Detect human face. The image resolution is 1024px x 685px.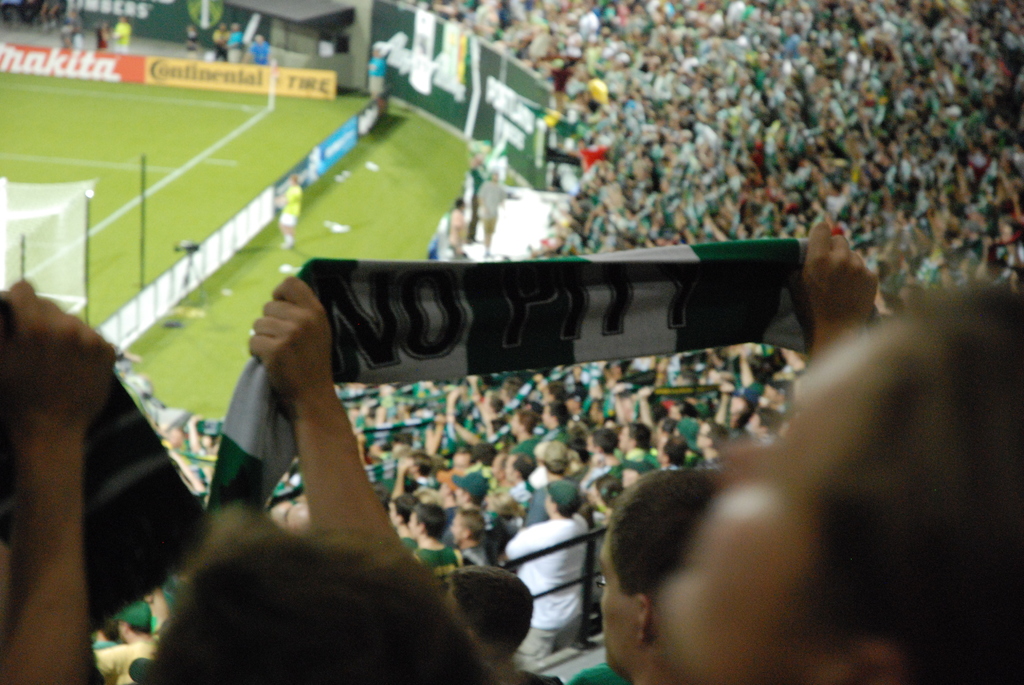
detection(597, 533, 641, 665).
